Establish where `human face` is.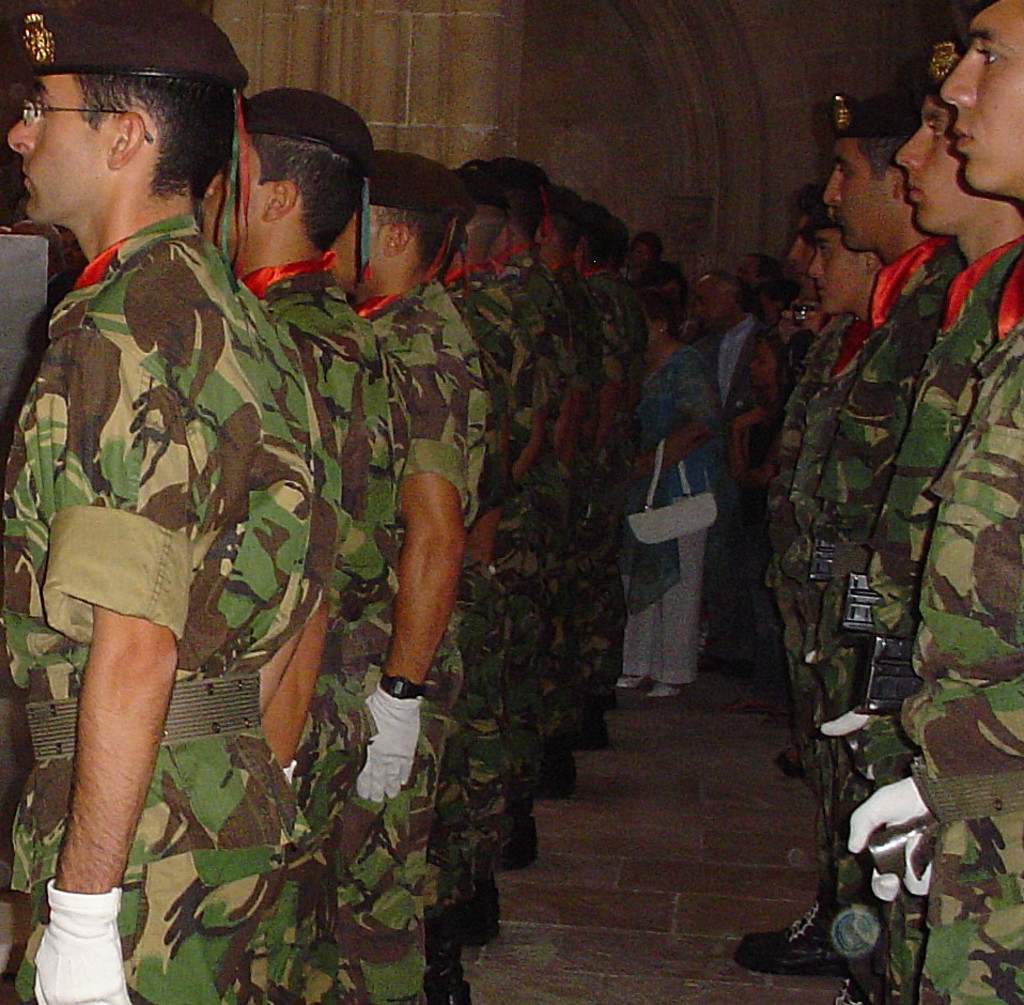
Established at (x1=10, y1=77, x2=81, y2=222).
